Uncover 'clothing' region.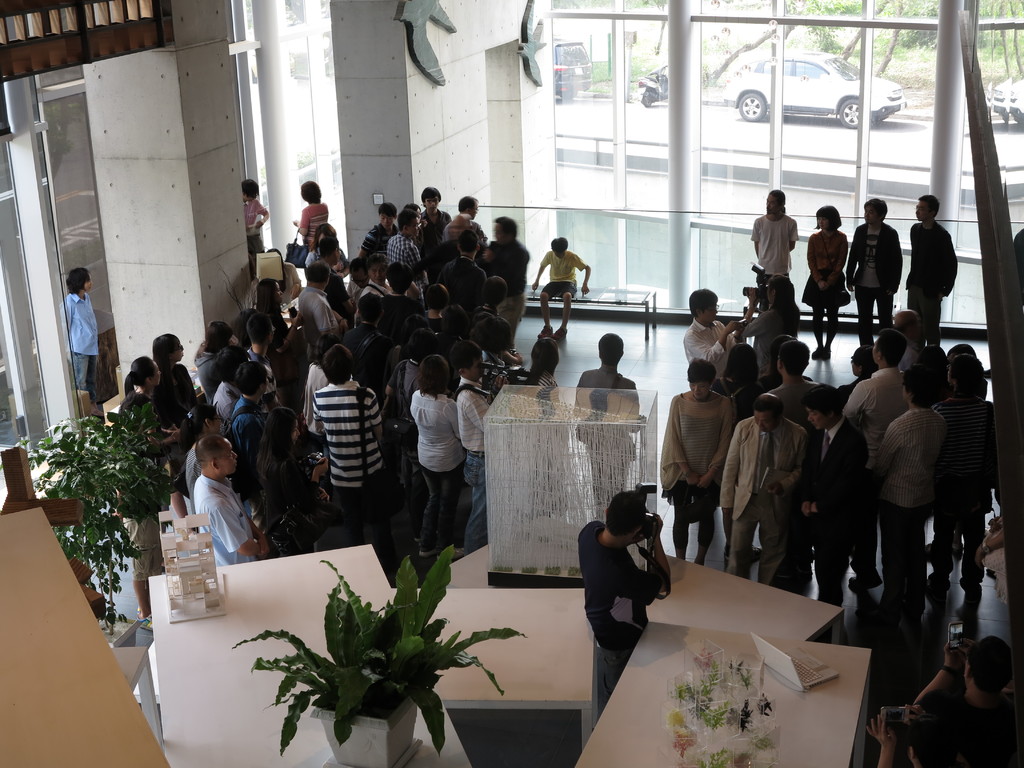
Uncovered: region(234, 401, 257, 453).
